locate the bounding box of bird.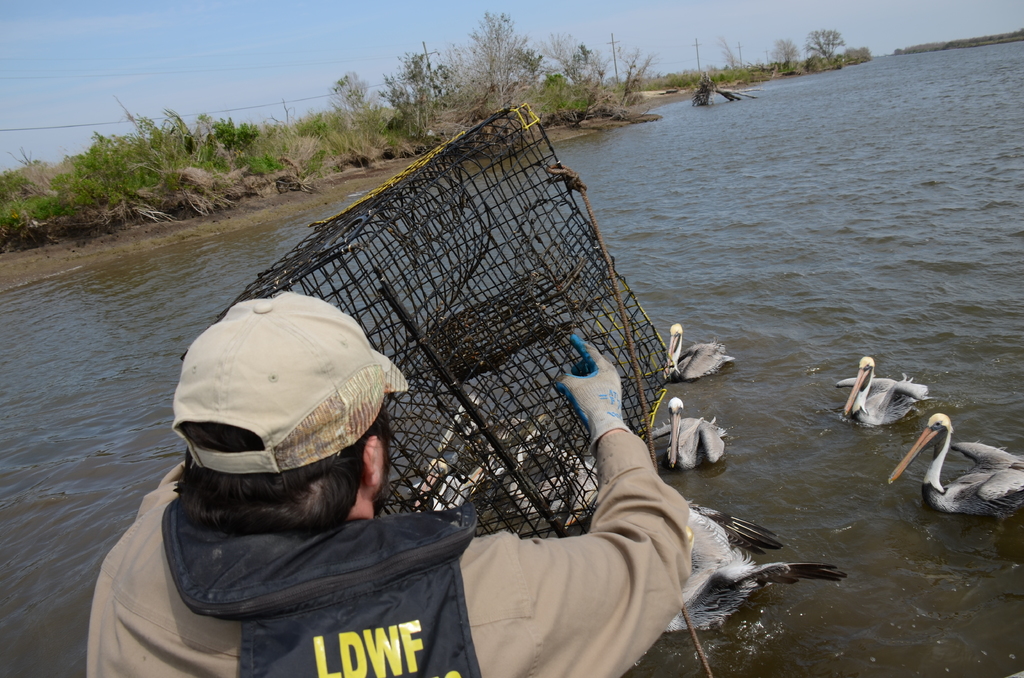
Bounding box: [404,449,503,521].
